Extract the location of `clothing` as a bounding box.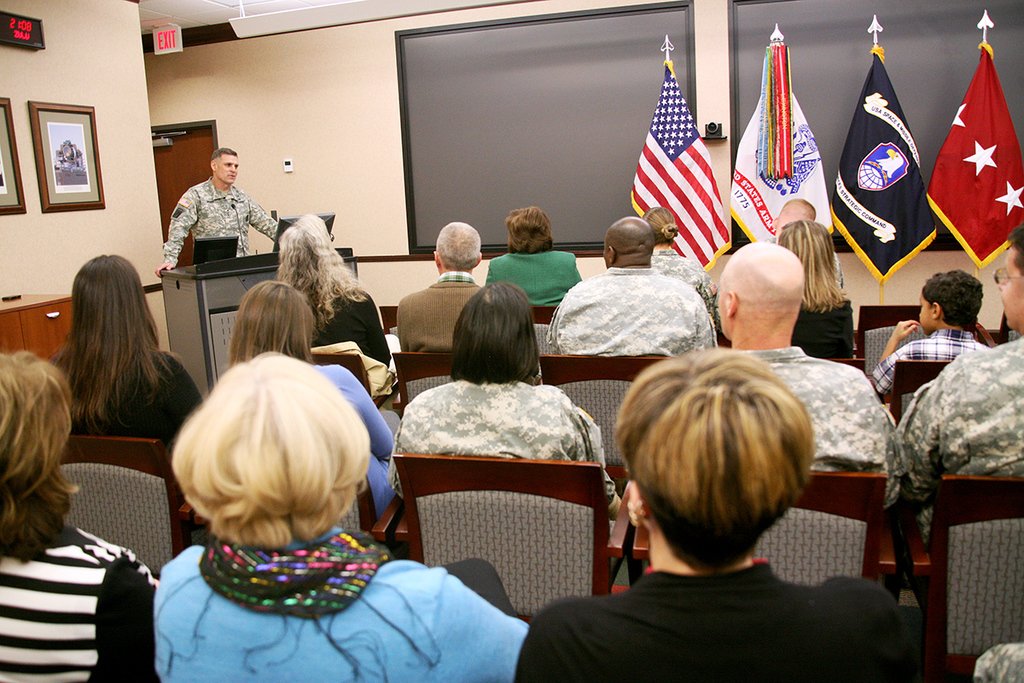
(57,348,208,517).
